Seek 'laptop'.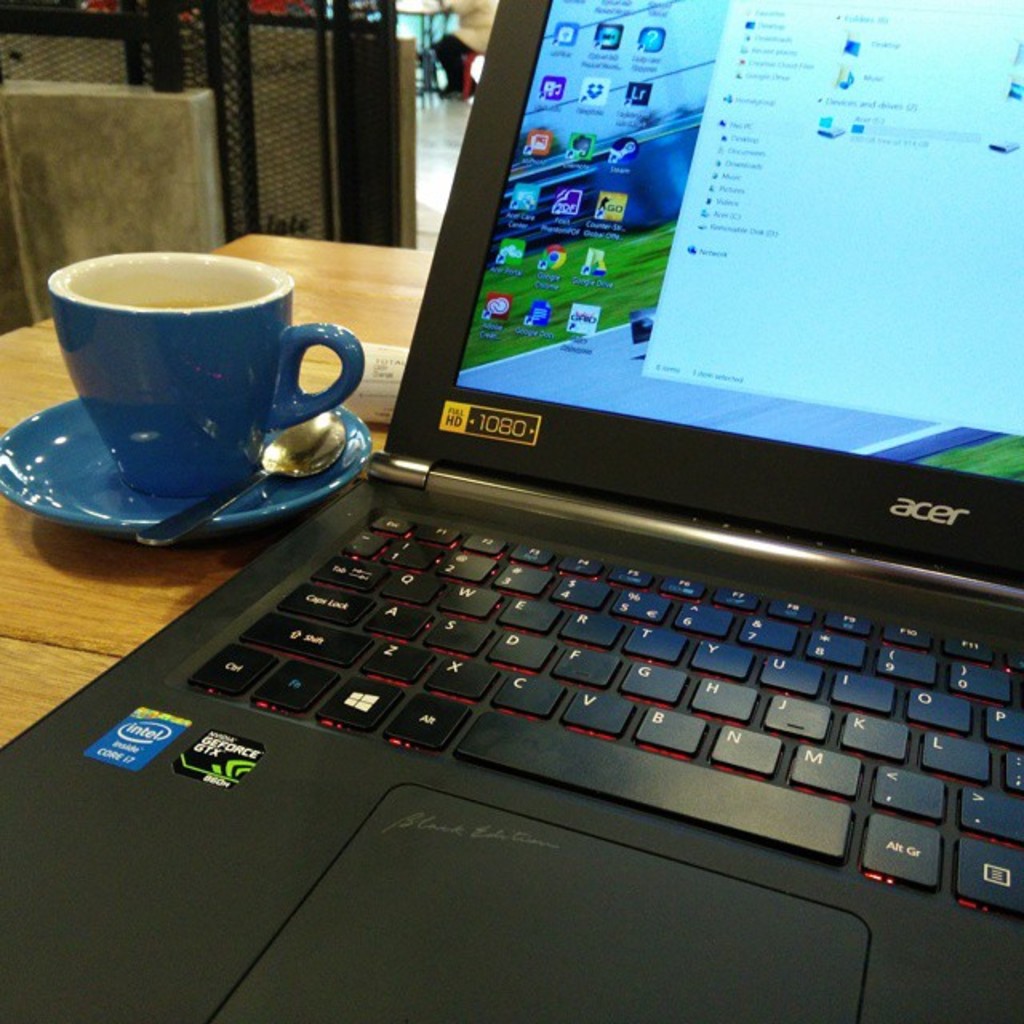
detection(0, 0, 1022, 1022).
